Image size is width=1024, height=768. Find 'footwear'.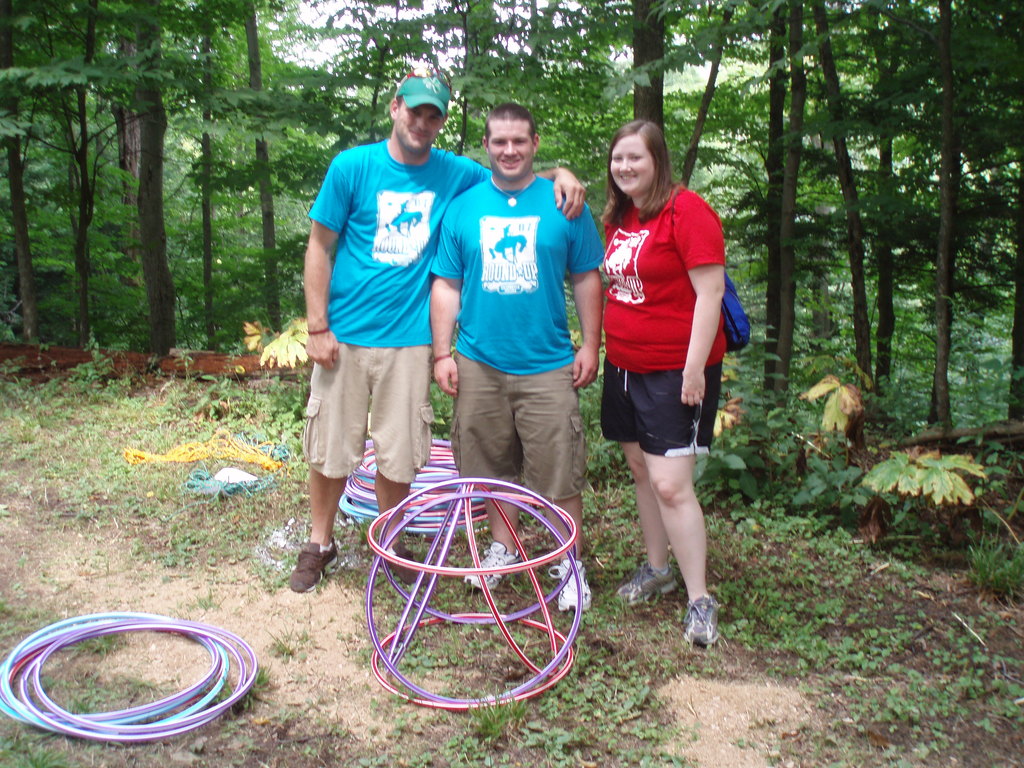
left=458, top=544, right=522, bottom=593.
